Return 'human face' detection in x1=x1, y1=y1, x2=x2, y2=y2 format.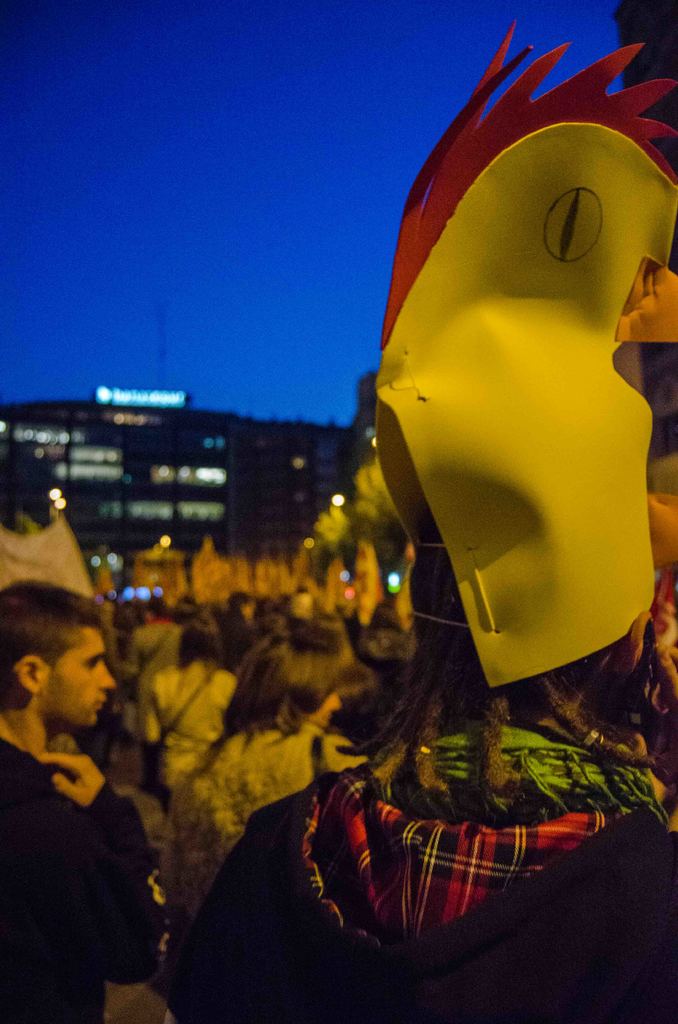
x1=312, y1=687, x2=343, y2=727.
